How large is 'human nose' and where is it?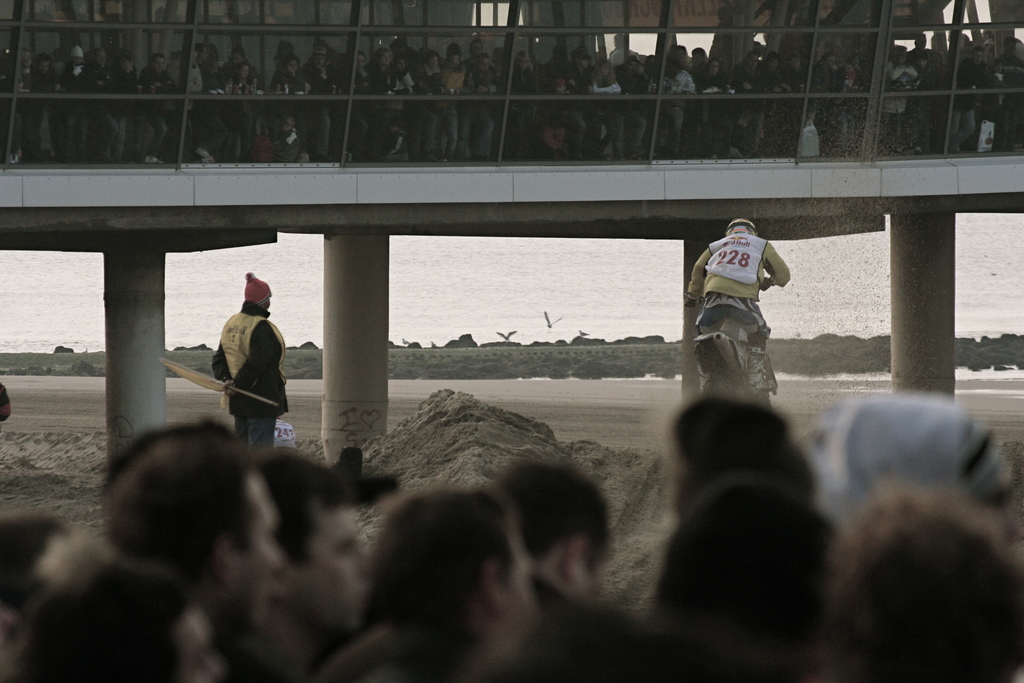
Bounding box: l=355, t=548, r=375, b=581.
